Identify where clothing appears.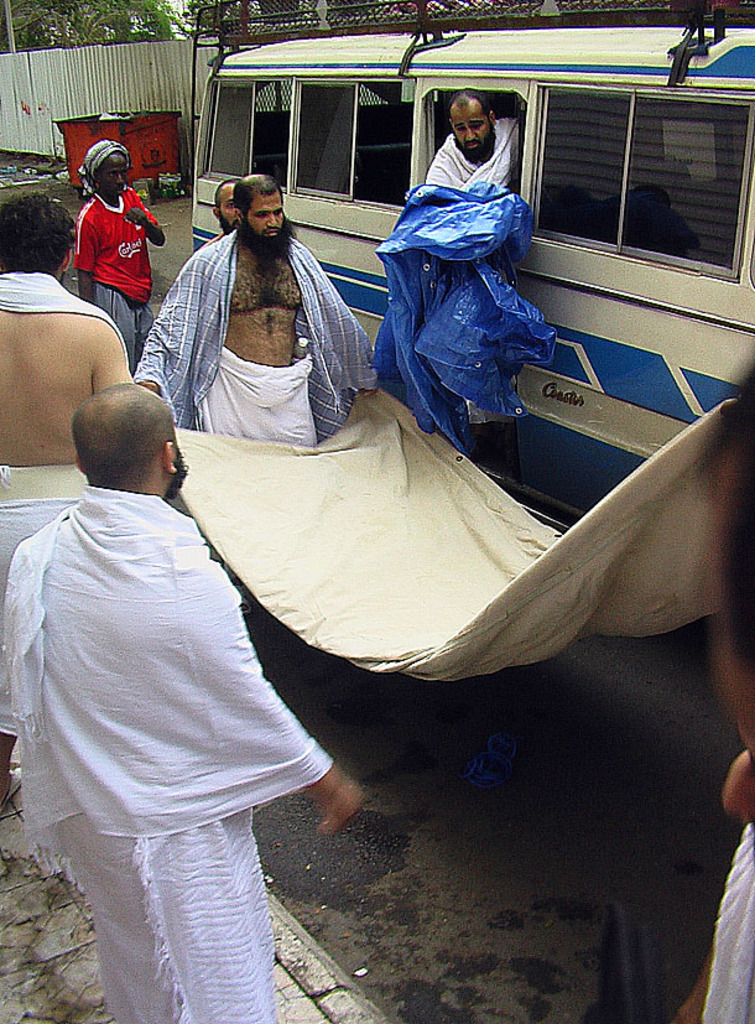
Appears at bbox(147, 182, 366, 441).
